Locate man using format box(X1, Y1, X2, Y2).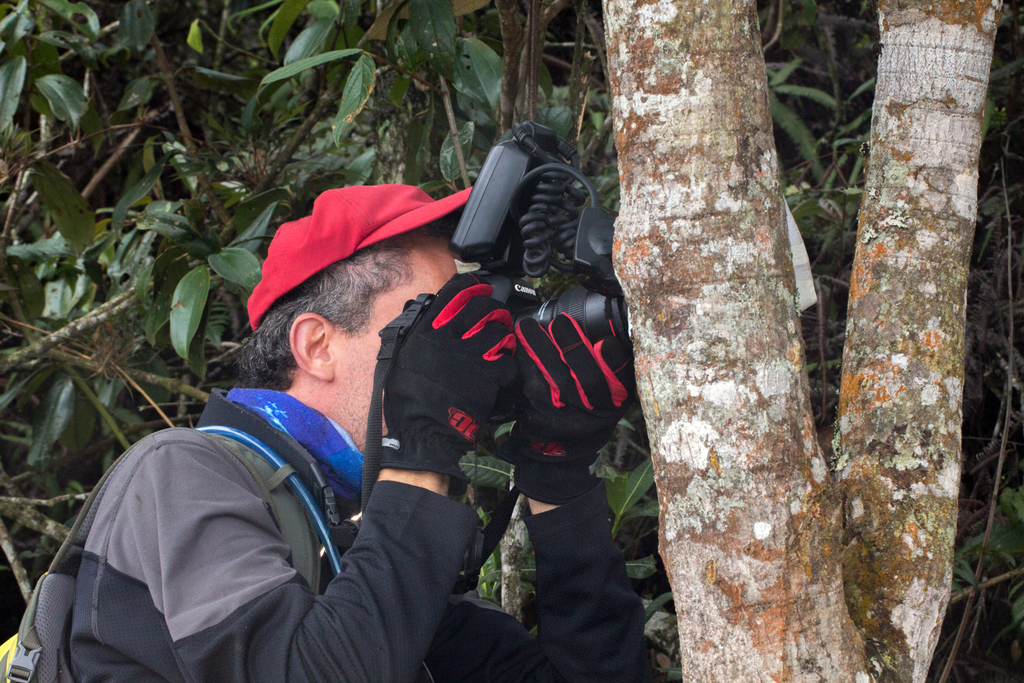
box(81, 161, 646, 682).
